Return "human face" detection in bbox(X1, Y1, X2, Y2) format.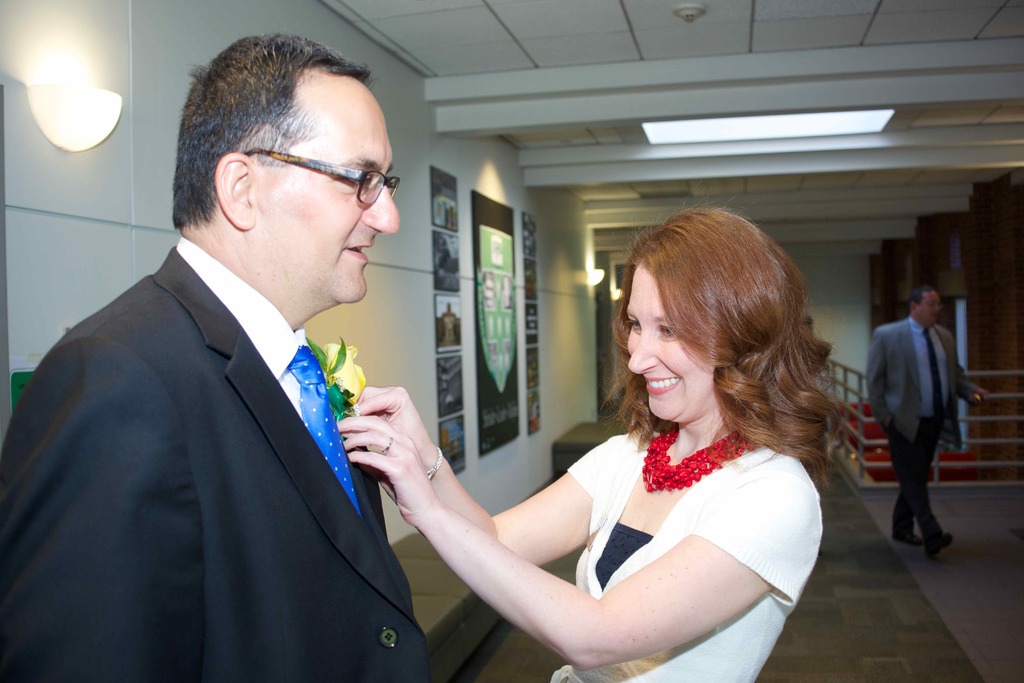
bbox(917, 288, 940, 328).
